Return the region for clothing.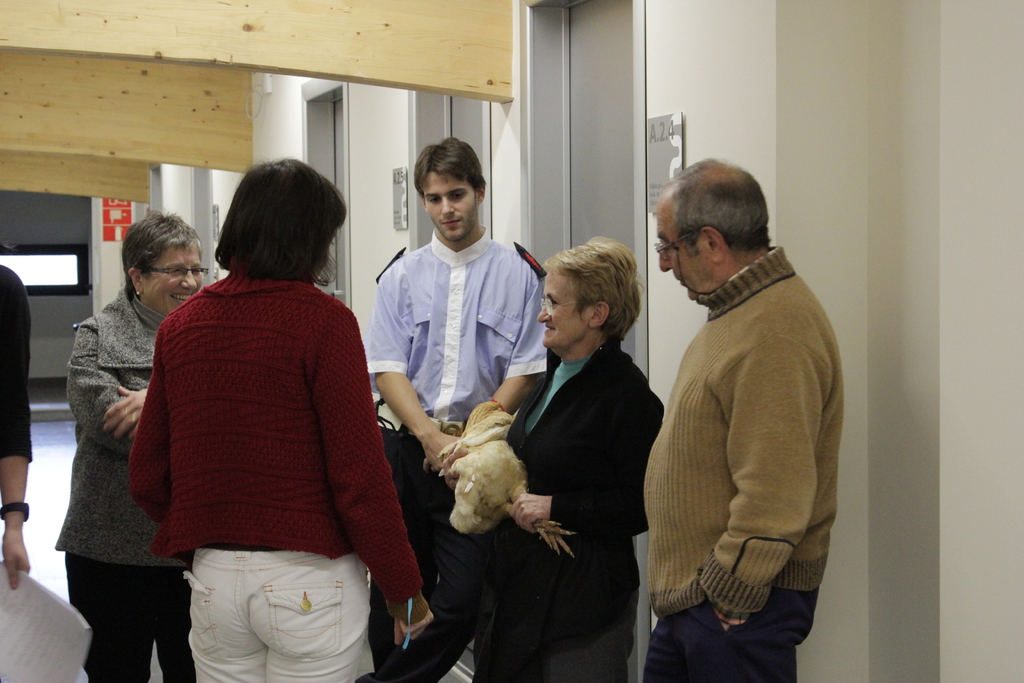
(0,268,49,495).
